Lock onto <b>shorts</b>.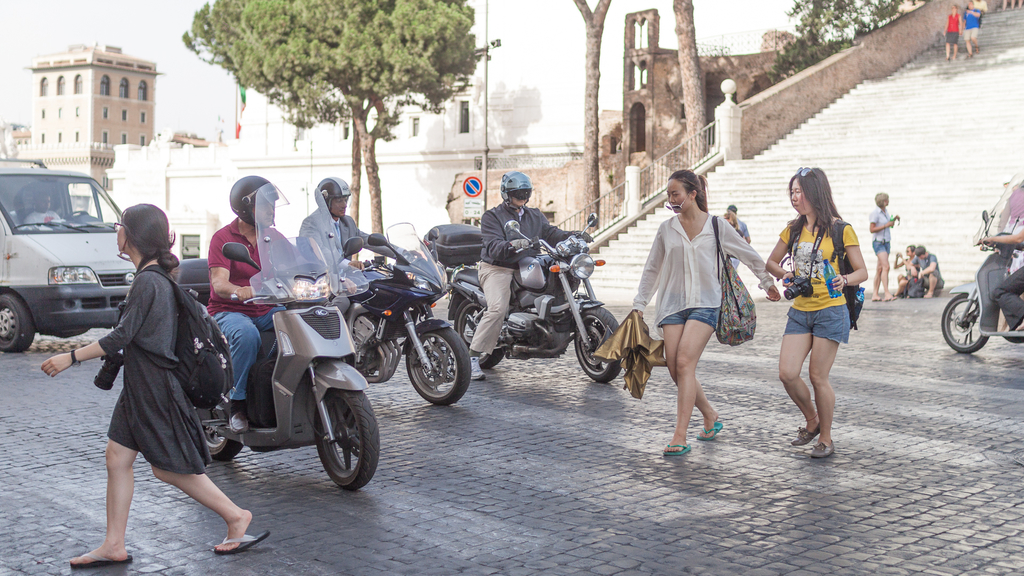
Locked: [left=871, top=243, right=891, bottom=256].
